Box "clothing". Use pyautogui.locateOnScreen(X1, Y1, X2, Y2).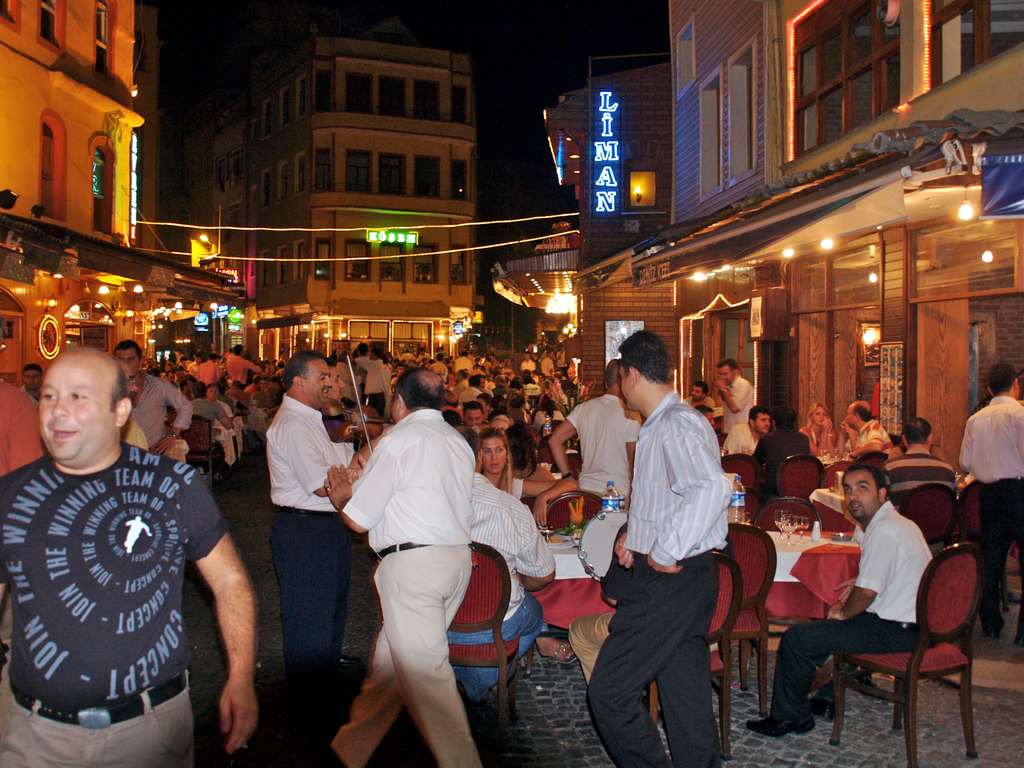
pyautogui.locateOnScreen(886, 436, 950, 495).
